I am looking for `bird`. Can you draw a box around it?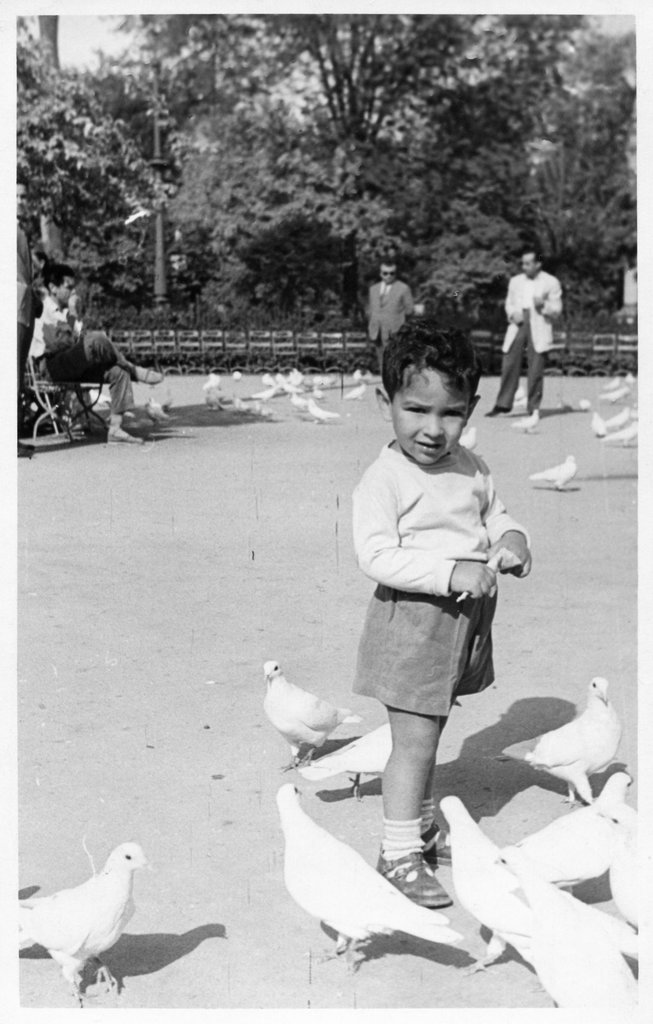
Sure, the bounding box is crop(260, 655, 368, 767).
